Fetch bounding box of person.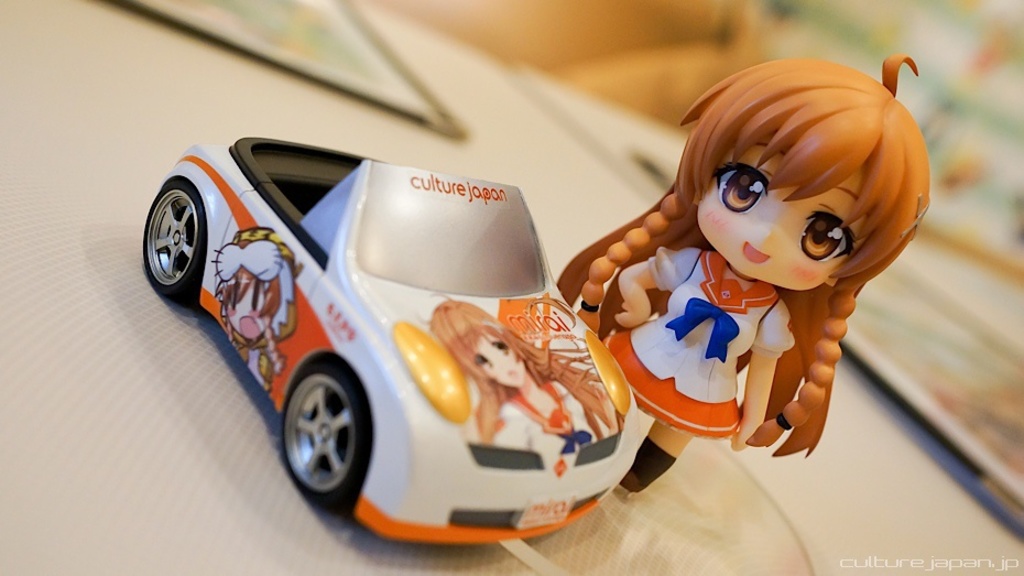
Bbox: [x1=433, y1=301, x2=622, y2=463].
